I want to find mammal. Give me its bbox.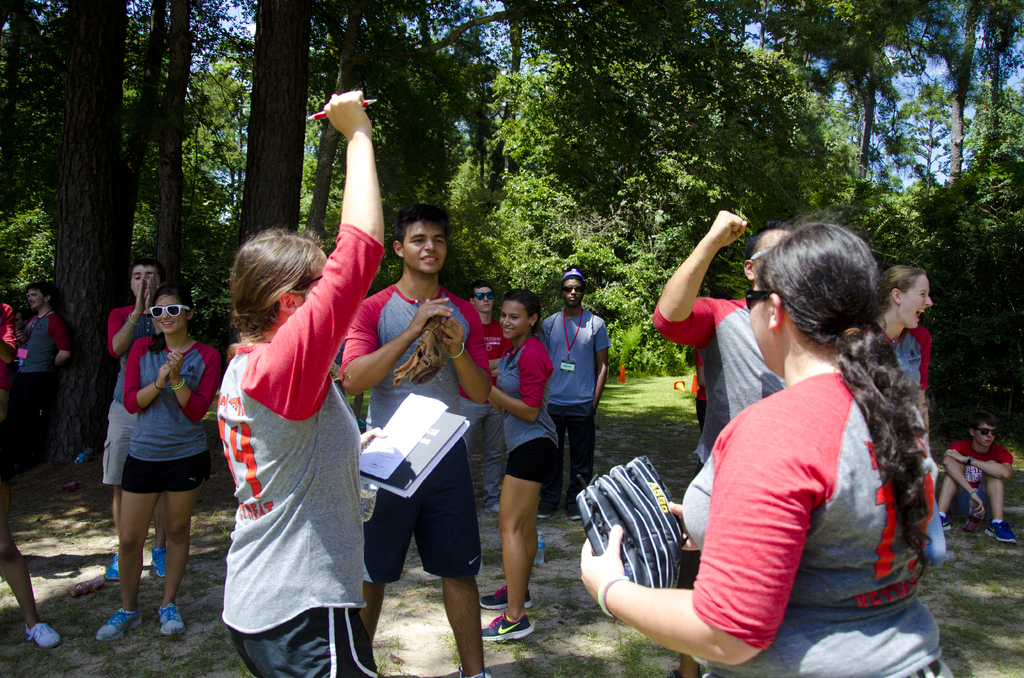
bbox=[102, 250, 168, 580].
